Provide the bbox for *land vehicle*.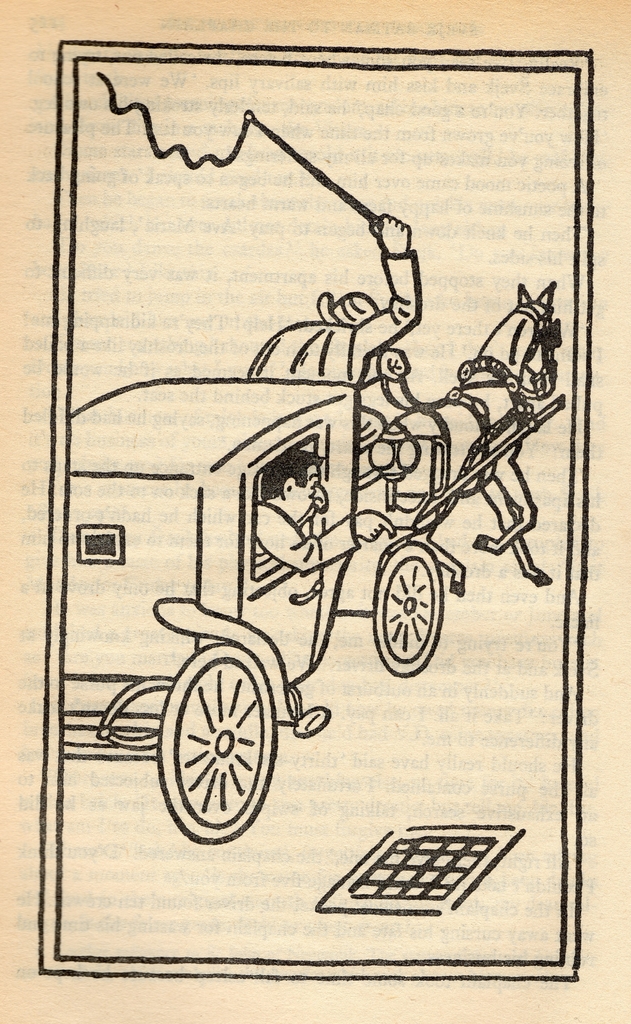
67/370/564/840.
